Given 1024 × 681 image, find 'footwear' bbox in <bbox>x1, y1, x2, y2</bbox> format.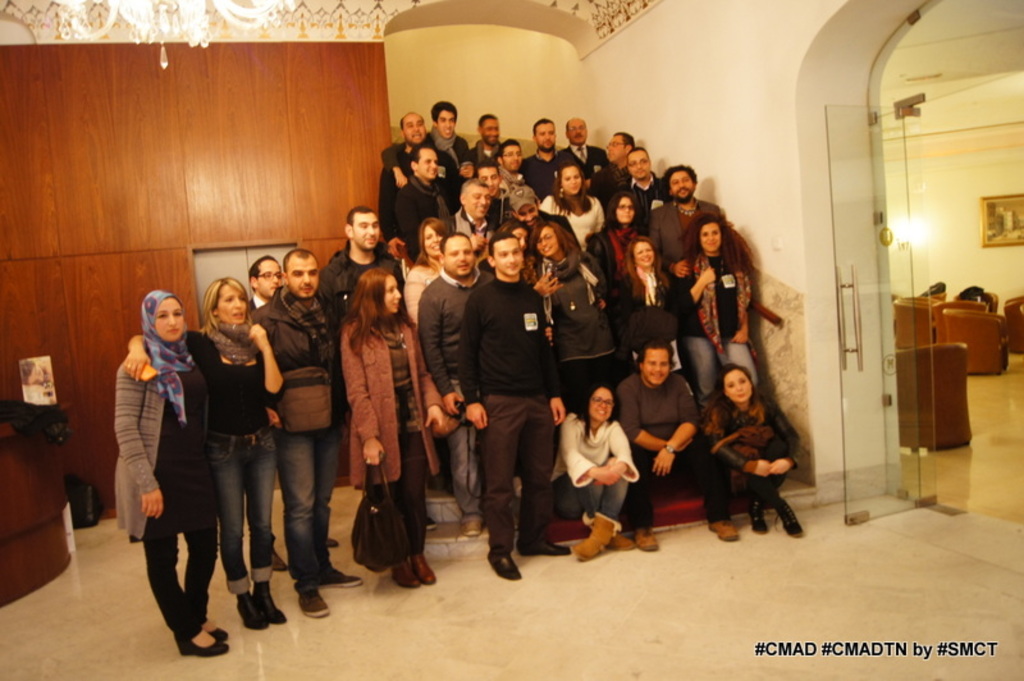
<bbox>710, 517, 737, 545</bbox>.
